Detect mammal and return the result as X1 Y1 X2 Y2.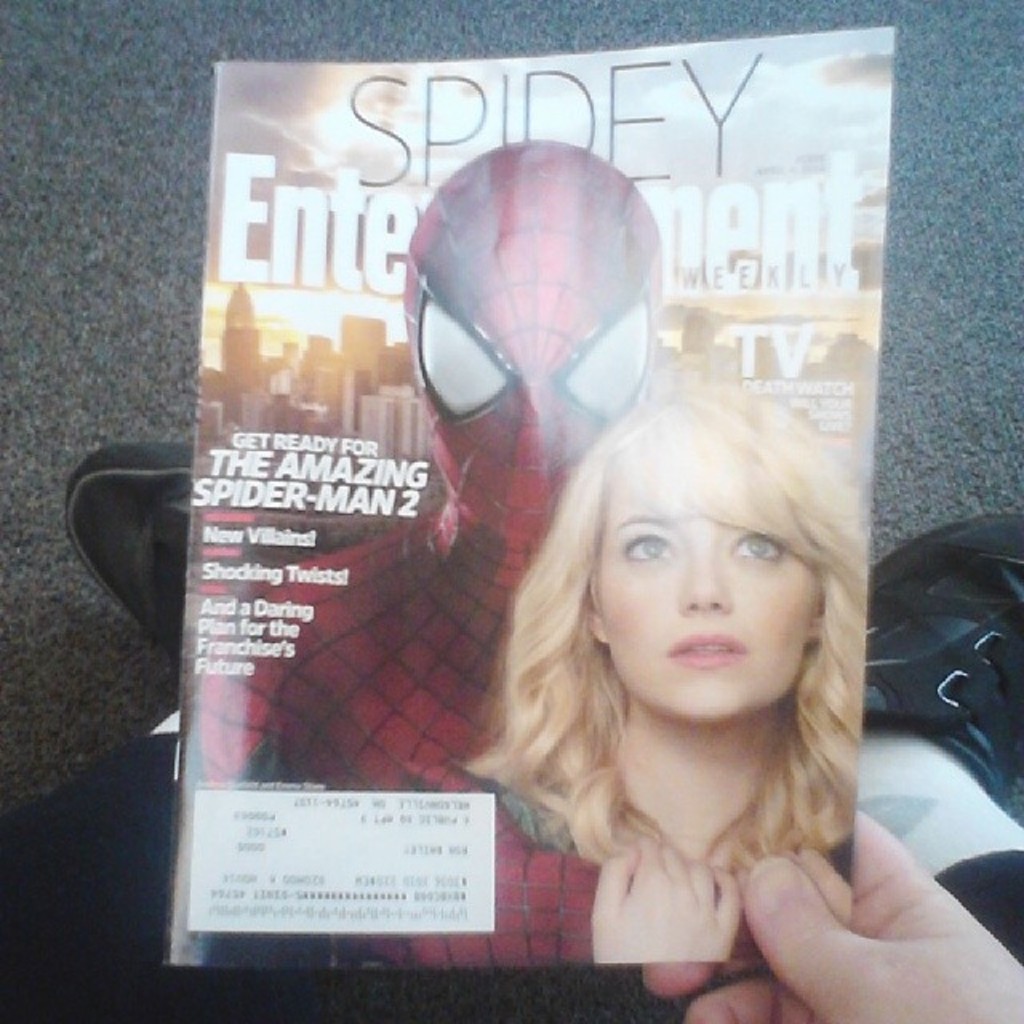
0 442 1022 1022.
